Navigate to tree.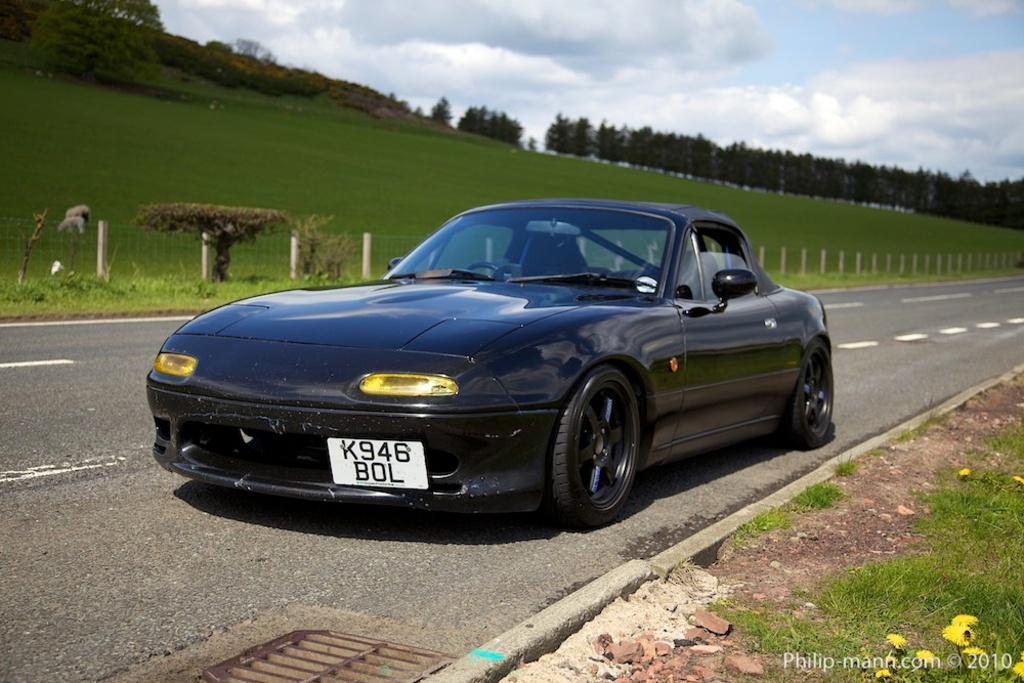
Navigation target: {"left": 425, "top": 94, "right": 454, "bottom": 132}.
